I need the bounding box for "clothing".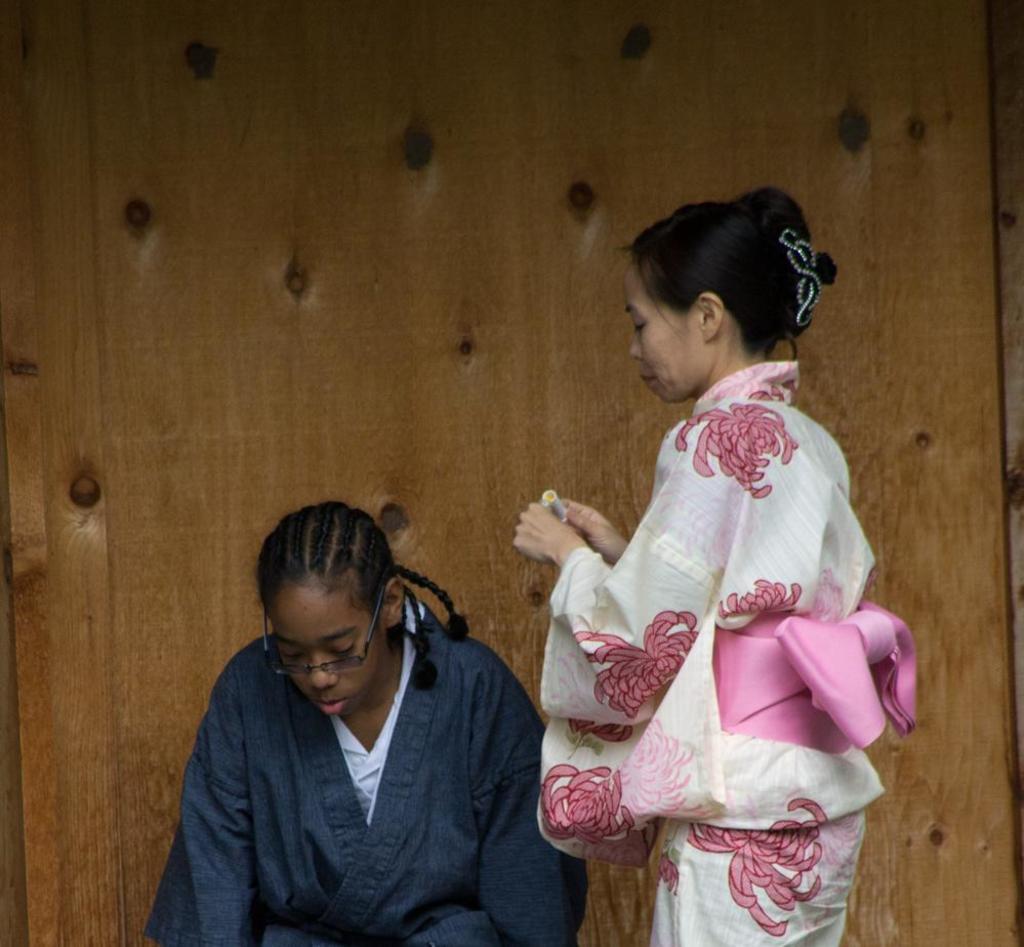
Here it is: 528 351 906 890.
